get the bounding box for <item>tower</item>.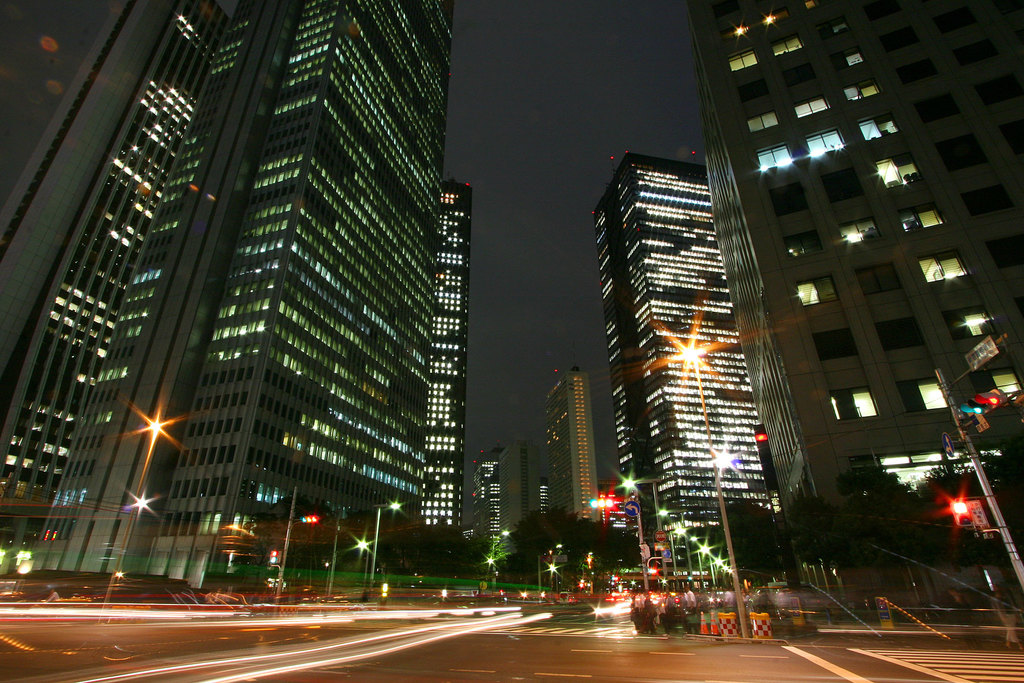
BBox(600, 156, 785, 578).
